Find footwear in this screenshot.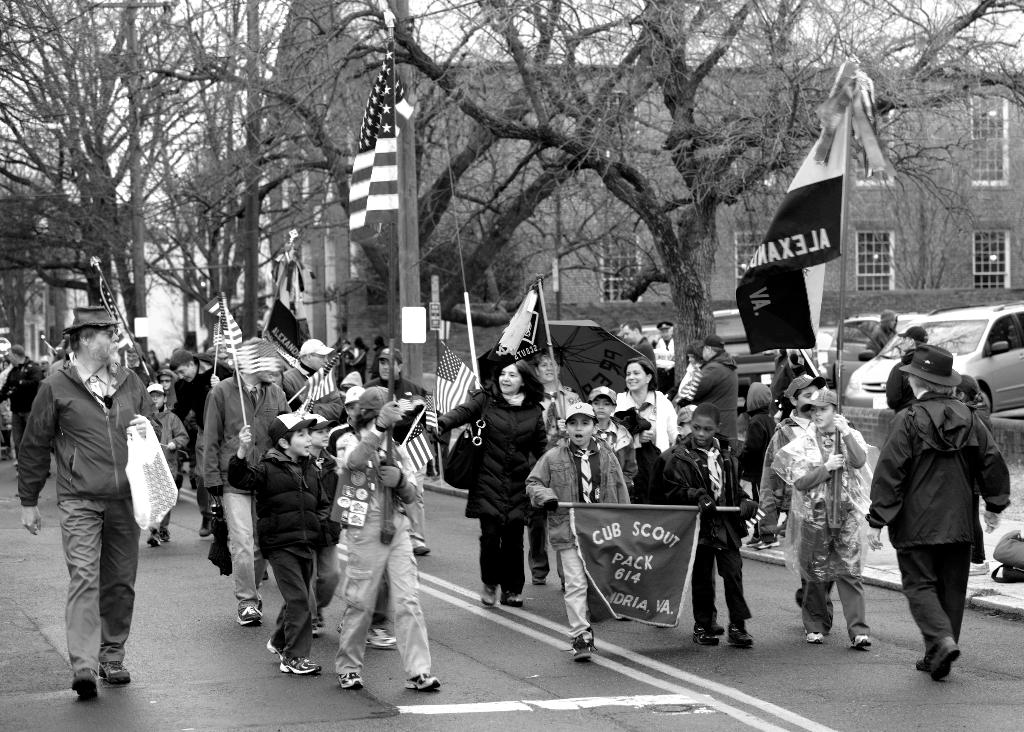
The bounding box for footwear is Rect(803, 624, 824, 642).
